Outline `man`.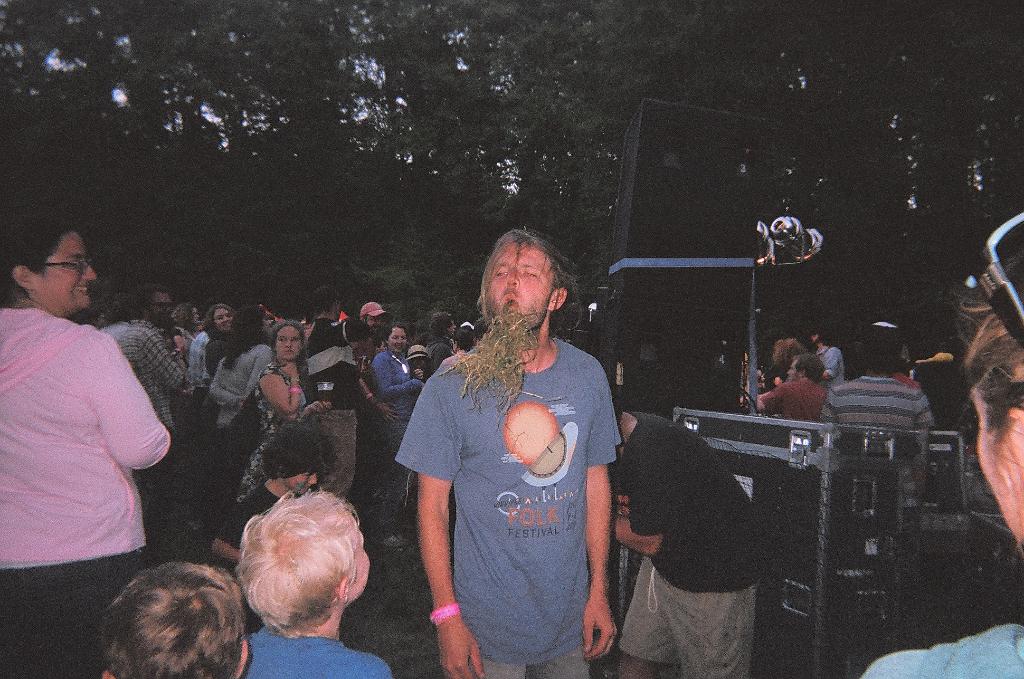
Outline: pyautogui.locateOnScreen(356, 304, 388, 353).
